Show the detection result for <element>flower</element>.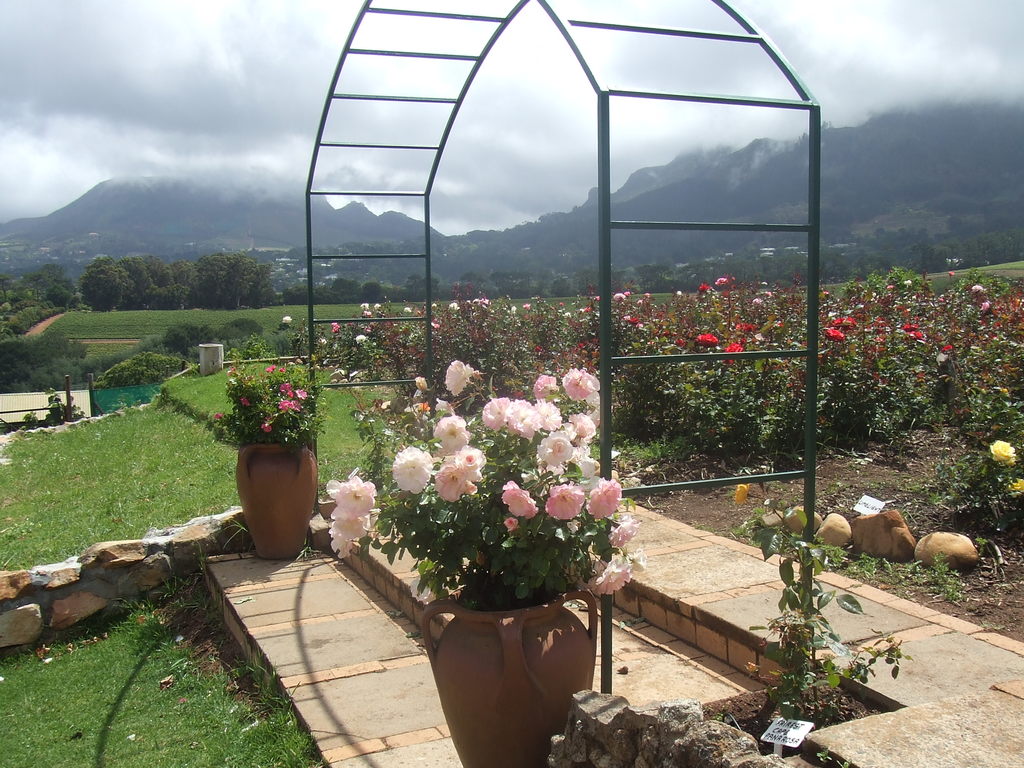
(left=264, top=366, right=276, bottom=377).
